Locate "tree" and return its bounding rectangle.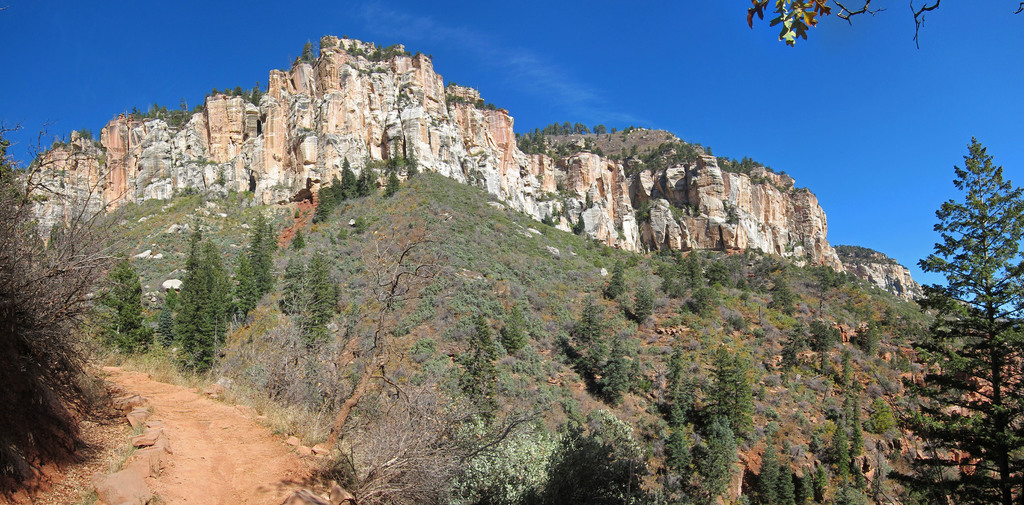
691,429,735,491.
